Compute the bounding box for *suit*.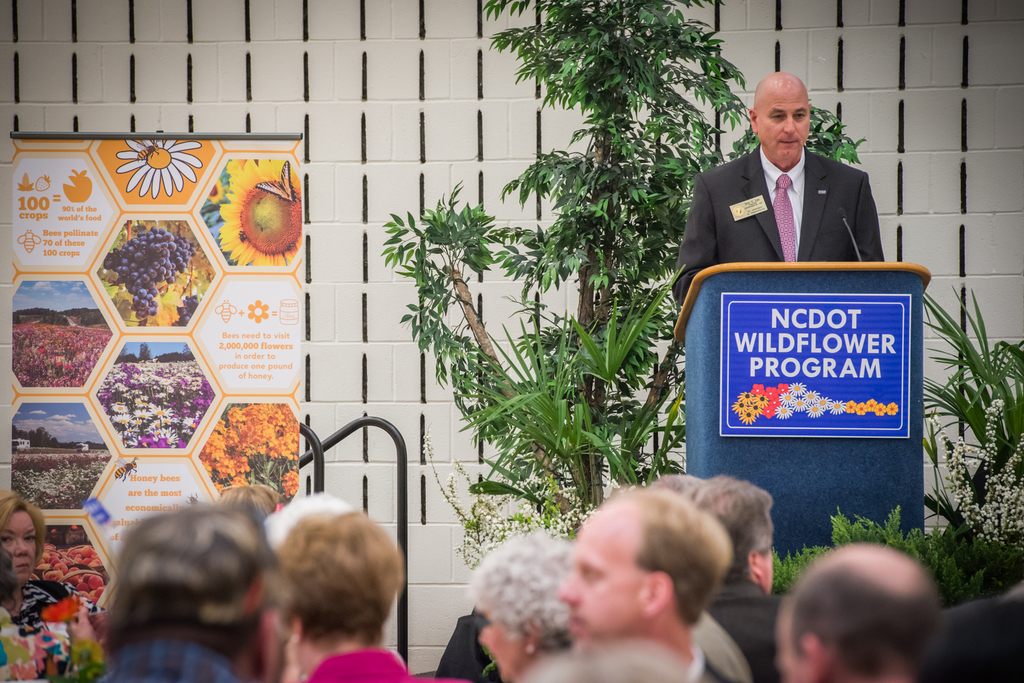
l=705, t=575, r=783, b=682.
